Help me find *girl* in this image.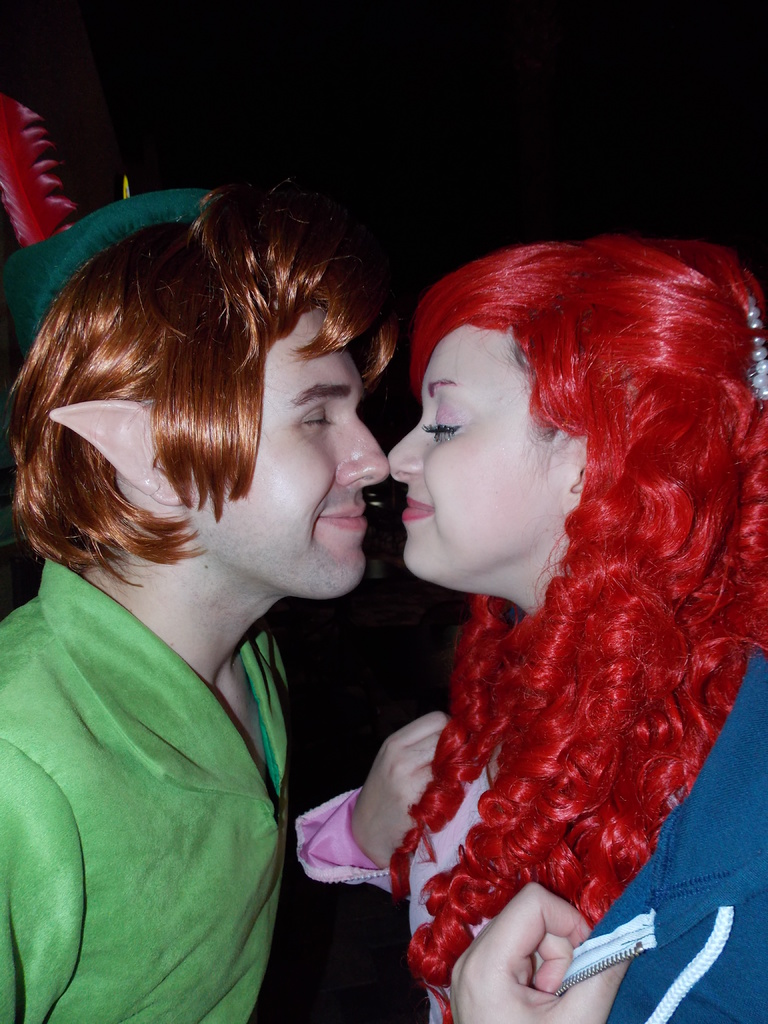
Found it: 299 236 767 1023.
